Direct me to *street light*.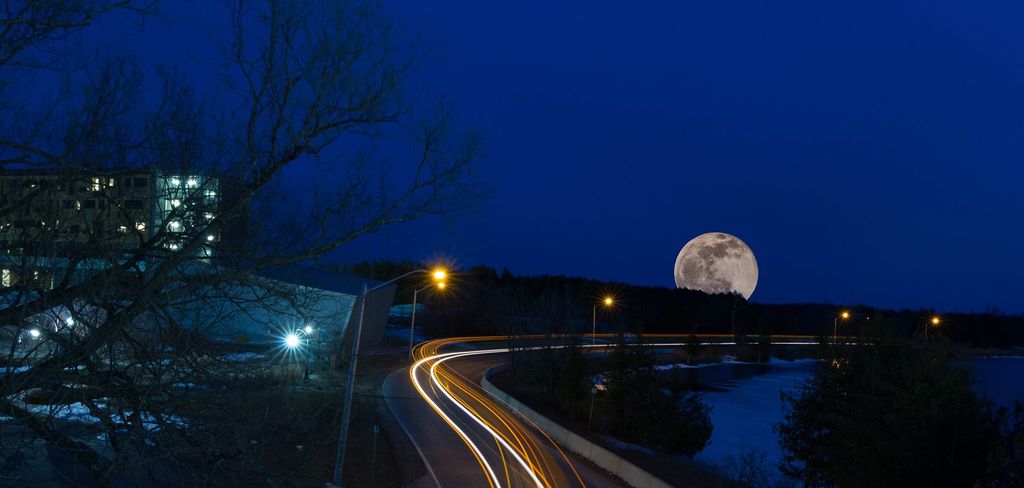
Direction: box=[339, 264, 446, 487].
